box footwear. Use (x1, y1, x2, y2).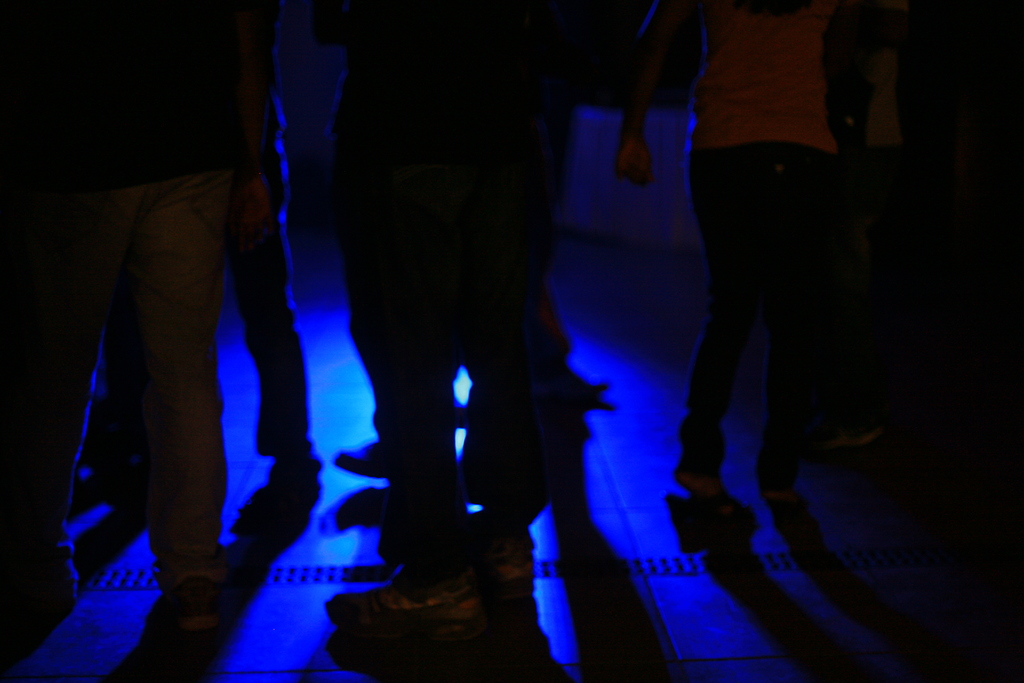
(147, 563, 237, 681).
